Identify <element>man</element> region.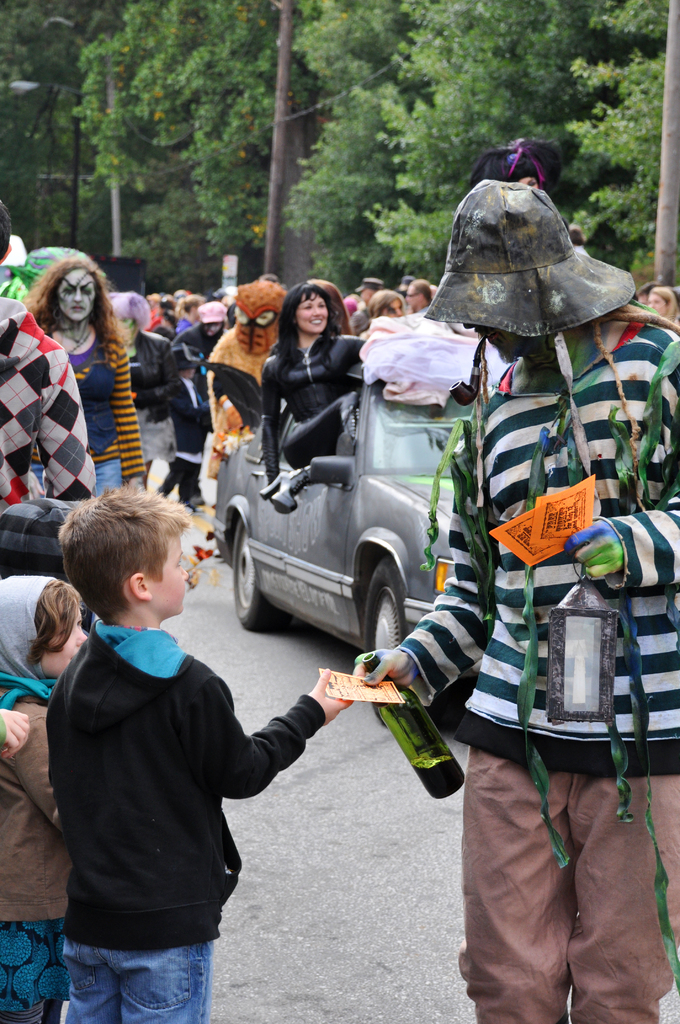
Region: {"left": 350, "top": 279, "right": 387, "bottom": 333}.
